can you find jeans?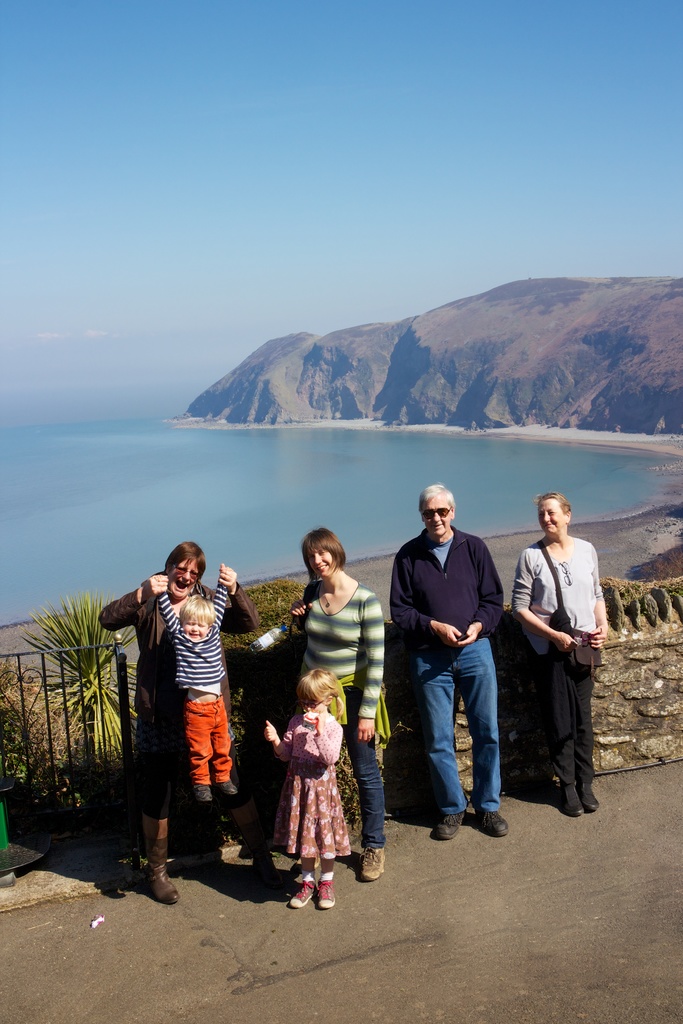
Yes, bounding box: 540, 645, 600, 790.
